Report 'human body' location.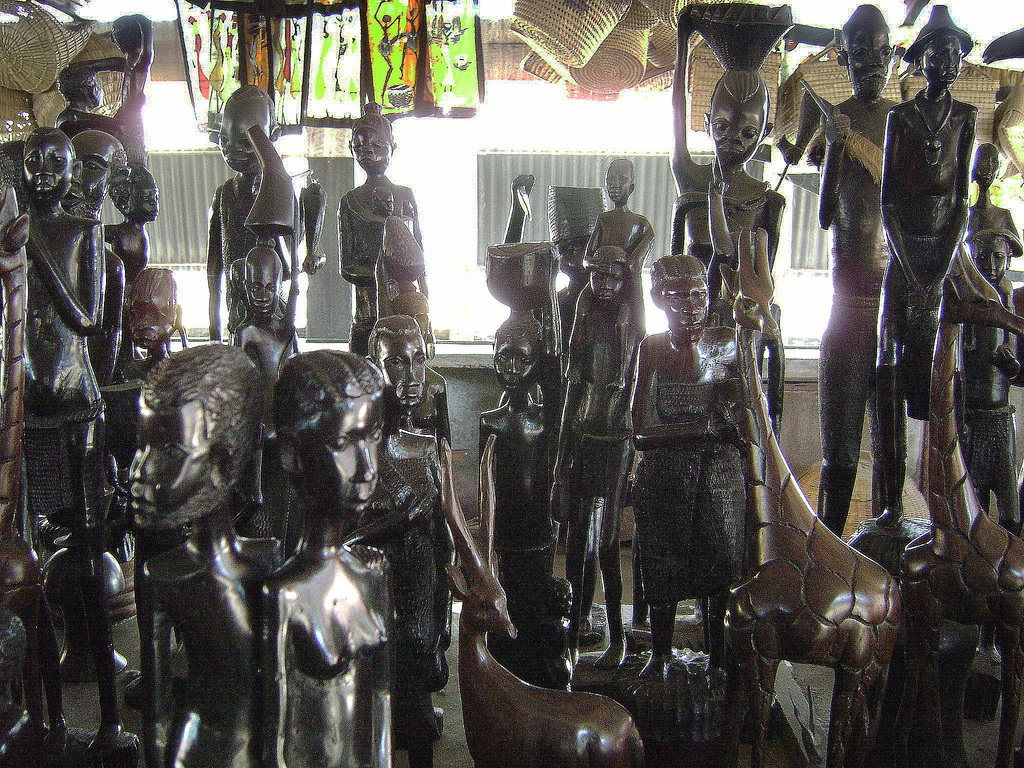
Report: {"x1": 15, "y1": 124, "x2": 107, "y2": 552}.
